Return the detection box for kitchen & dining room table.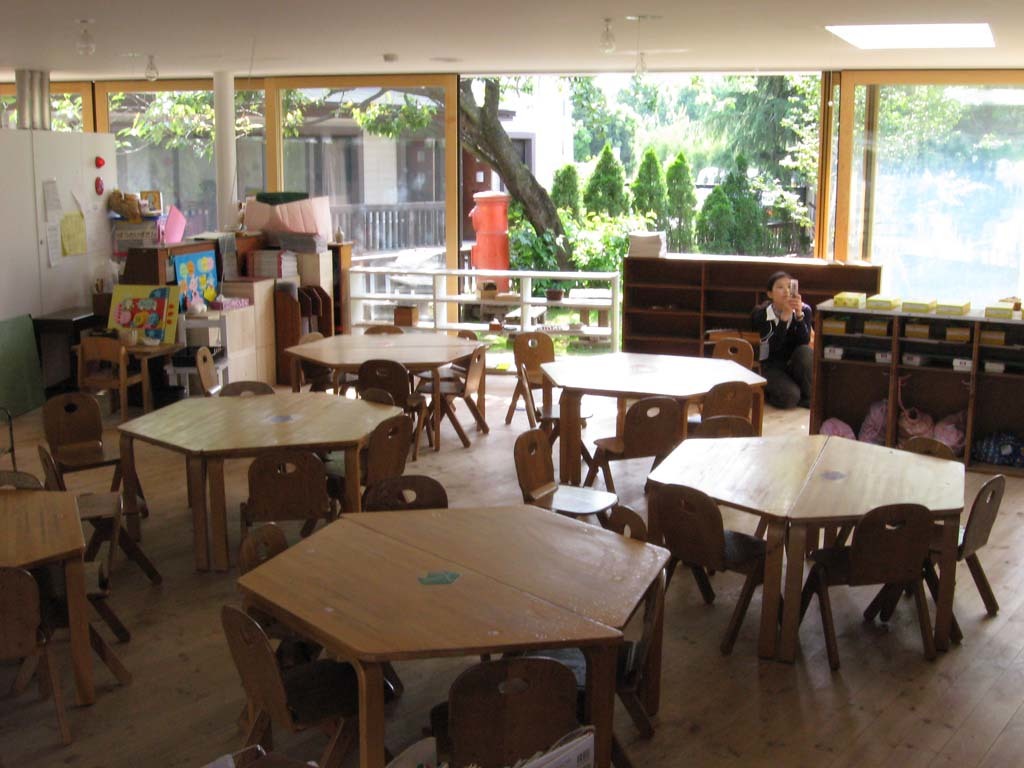
crop(652, 420, 977, 682).
